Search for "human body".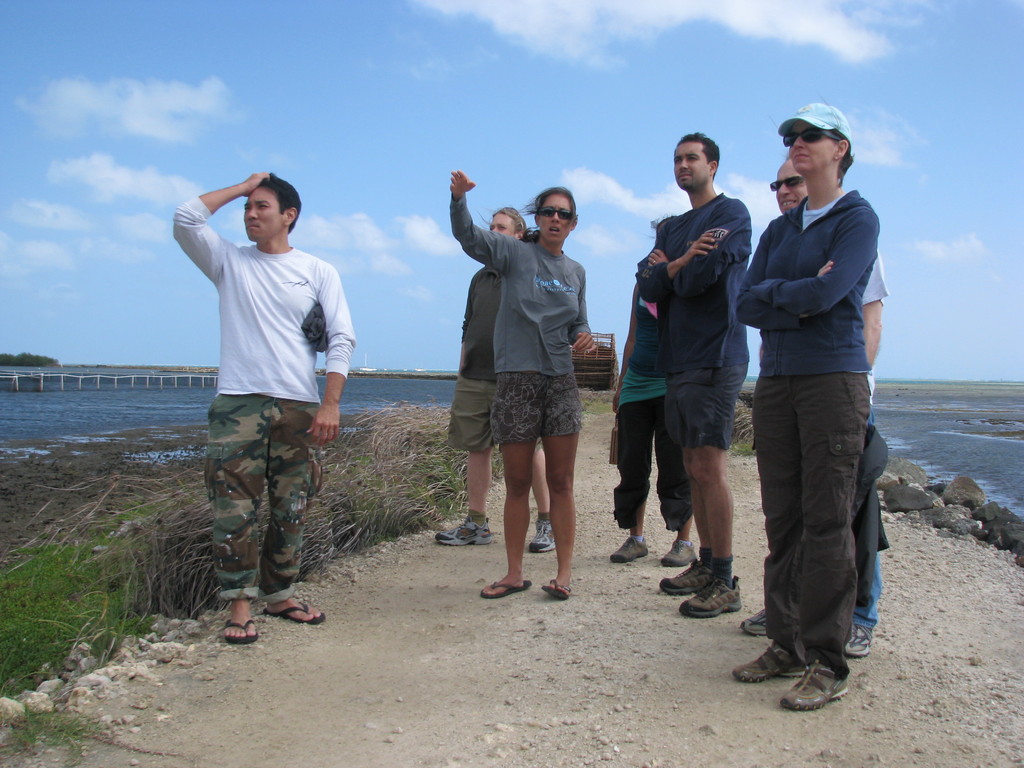
Found at <box>739,252,890,657</box>.
